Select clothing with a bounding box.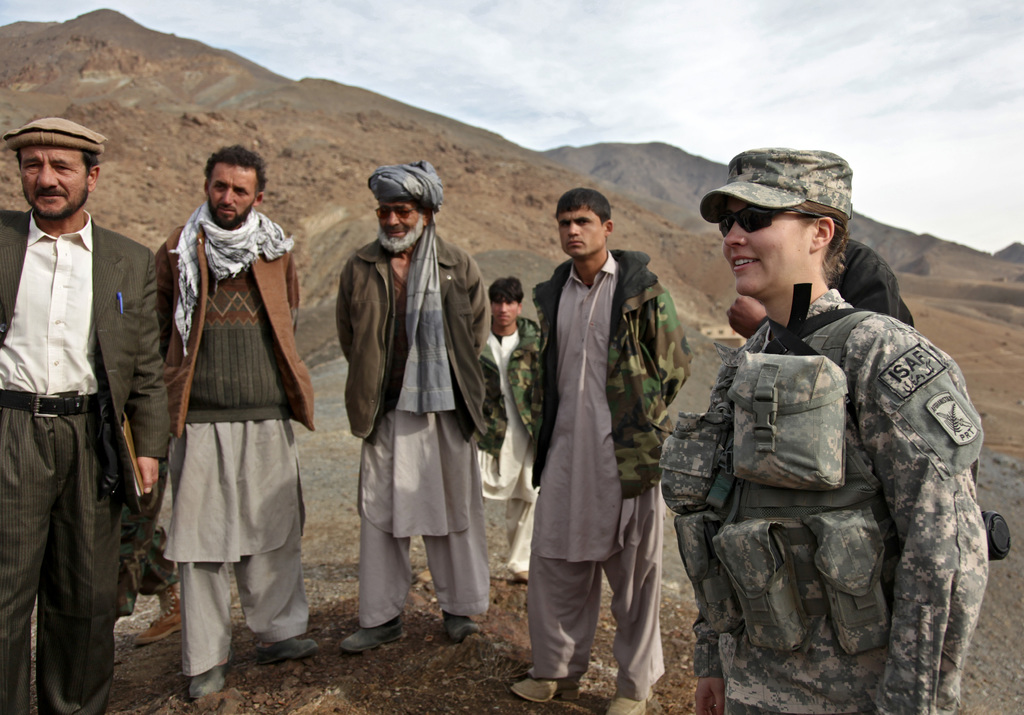
{"x1": 0, "y1": 198, "x2": 174, "y2": 714}.
